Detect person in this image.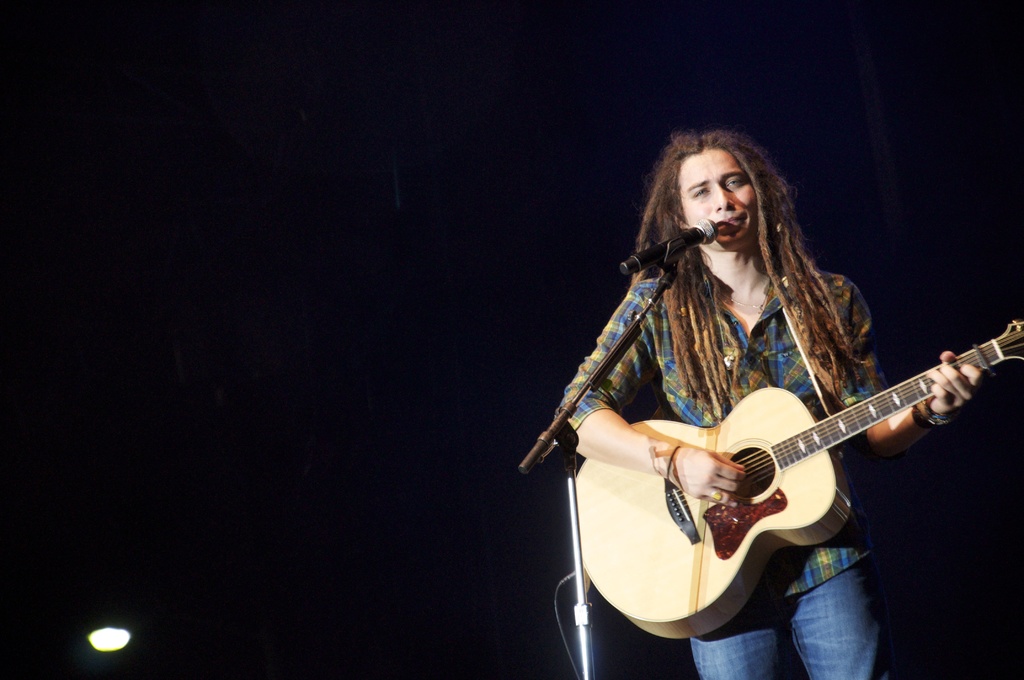
Detection: rect(545, 139, 978, 679).
